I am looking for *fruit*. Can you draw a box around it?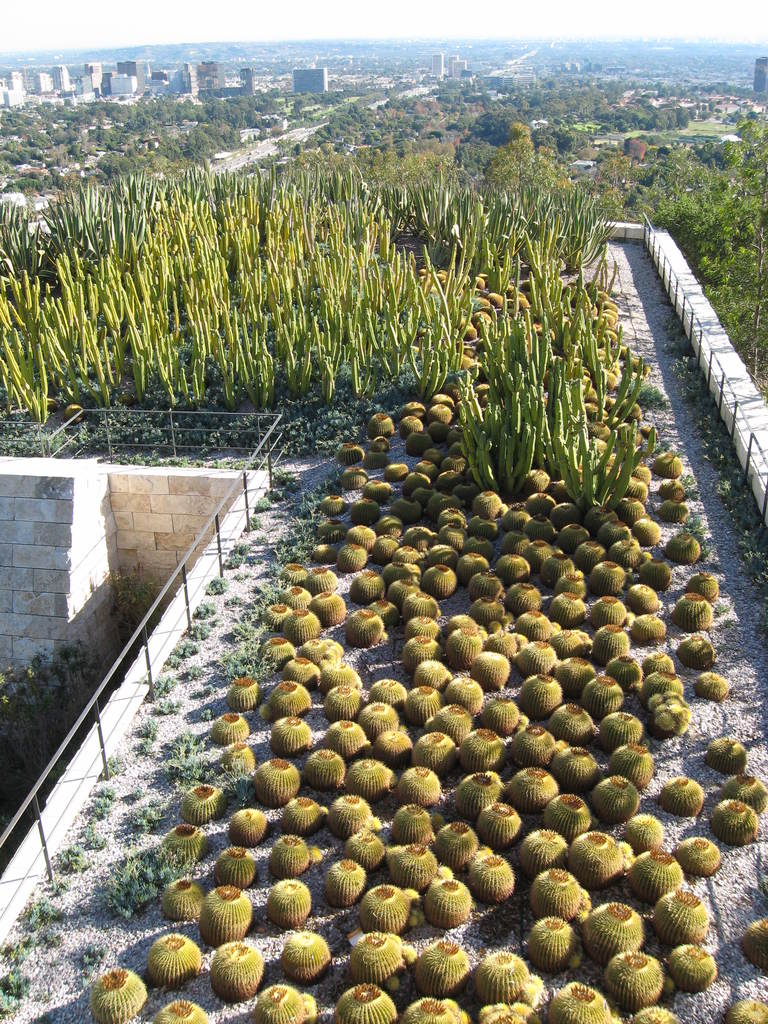
Sure, the bounding box is 254,977,322,1023.
